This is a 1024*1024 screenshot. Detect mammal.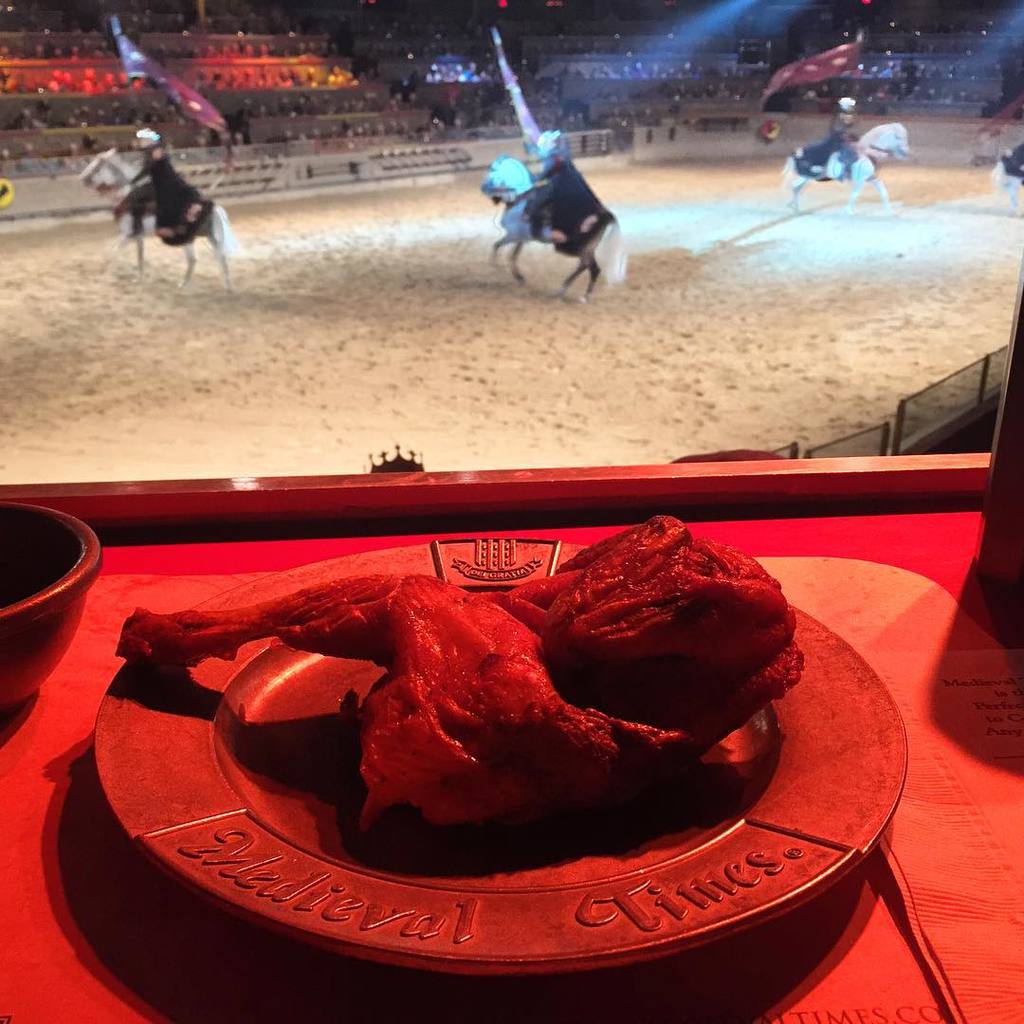
bbox(0, 0, 1020, 175).
